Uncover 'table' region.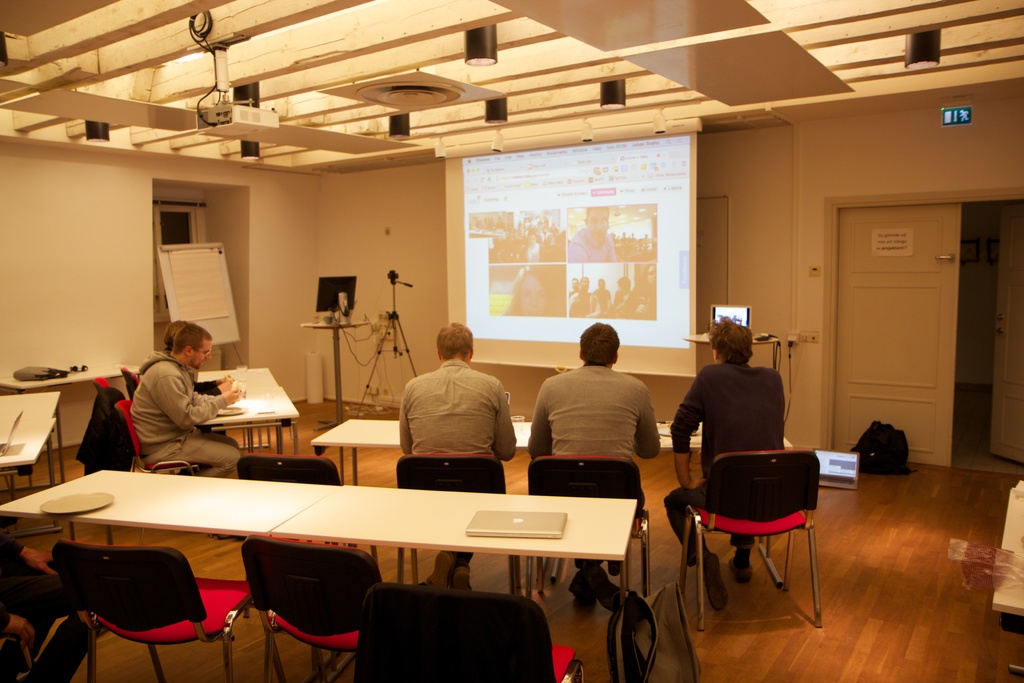
Uncovered: [7, 459, 677, 662].
